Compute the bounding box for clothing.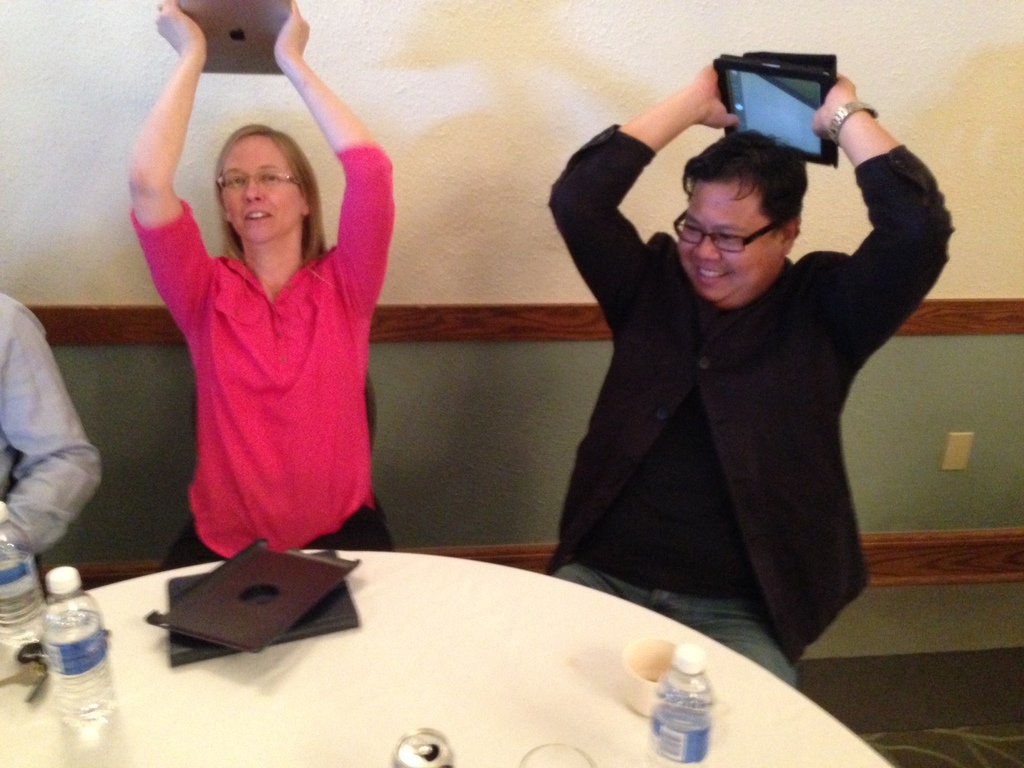
x1=145, y1=173, x2=381, y2=564.
